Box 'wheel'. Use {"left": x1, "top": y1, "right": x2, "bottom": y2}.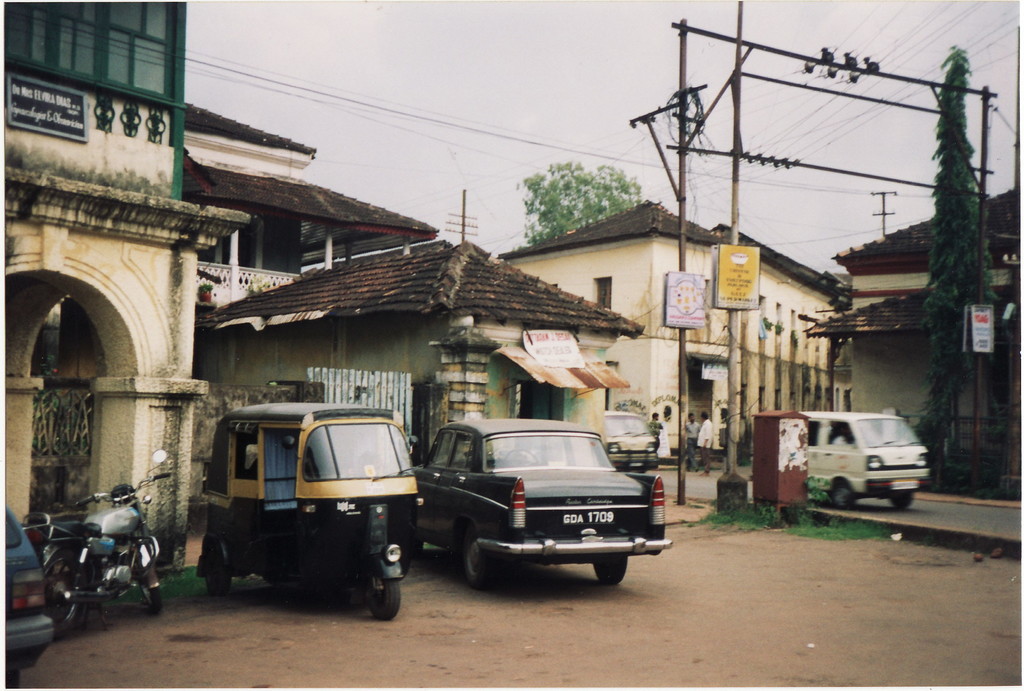
{"left": 45, "top": 553, "right": 85, "bottom": 636}.
